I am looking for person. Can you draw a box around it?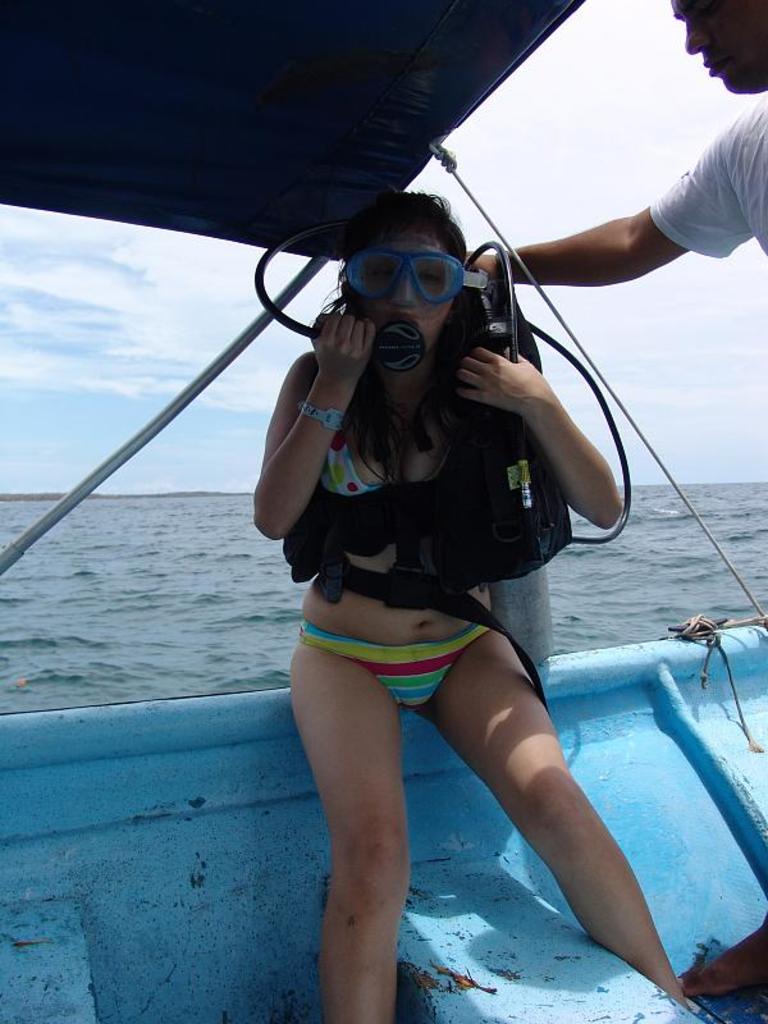
Sure, the bounding box is <region>462, 0, 767, 285</region>.
